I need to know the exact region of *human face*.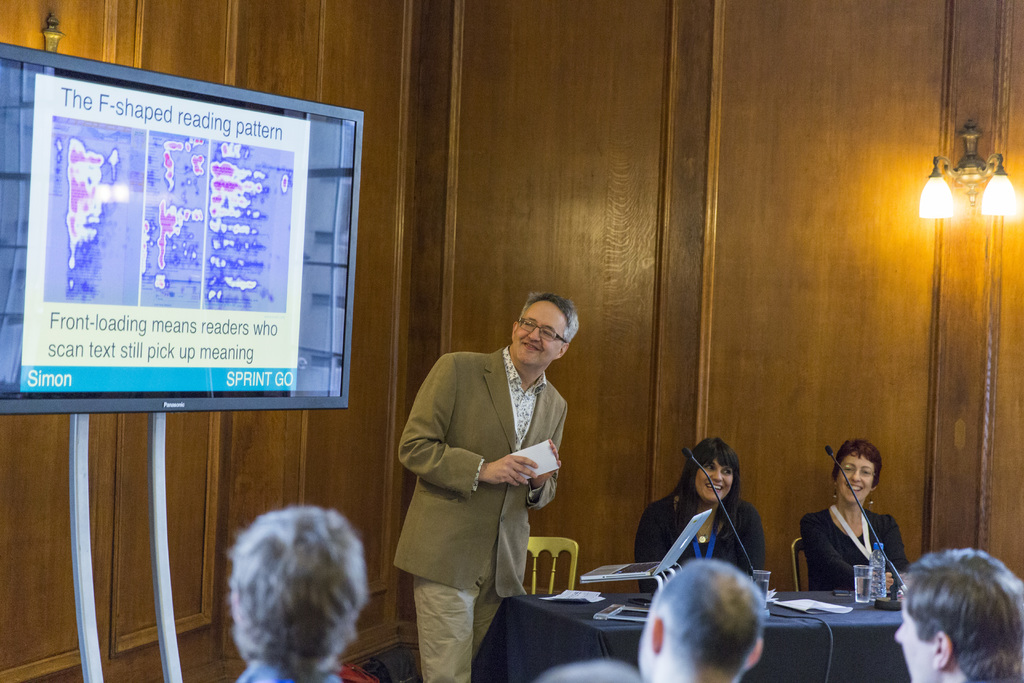
Region: <box>838,450,879,506</box>.
